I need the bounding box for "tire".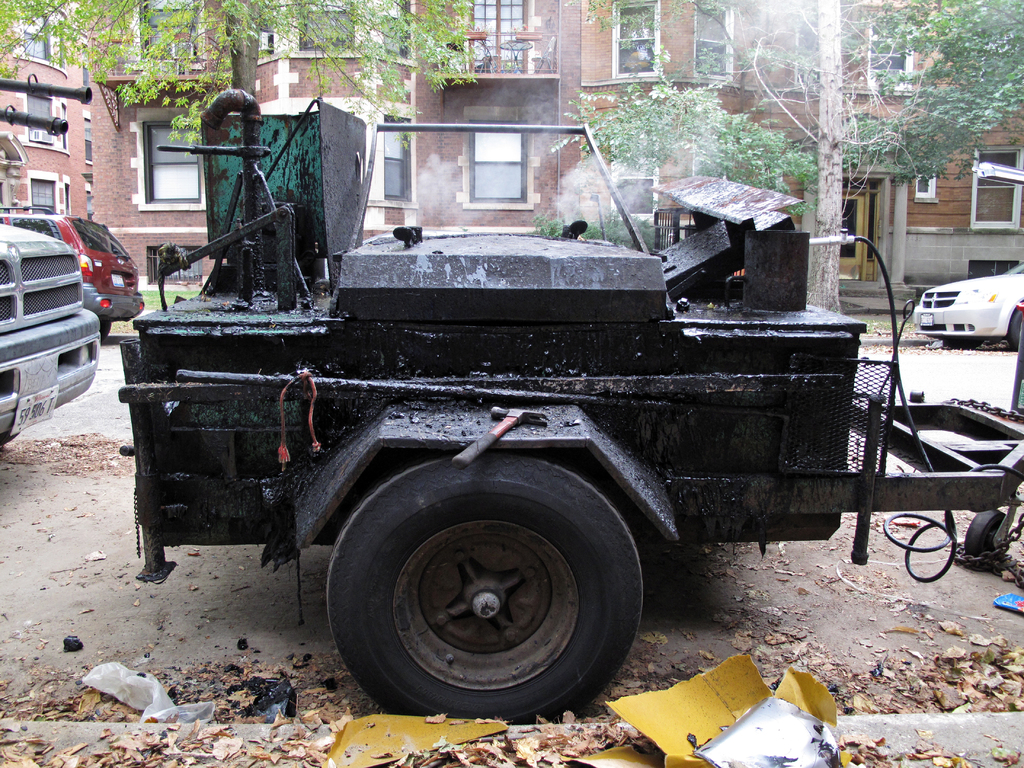
Here it is: locate(0, 431, 21, 442).
